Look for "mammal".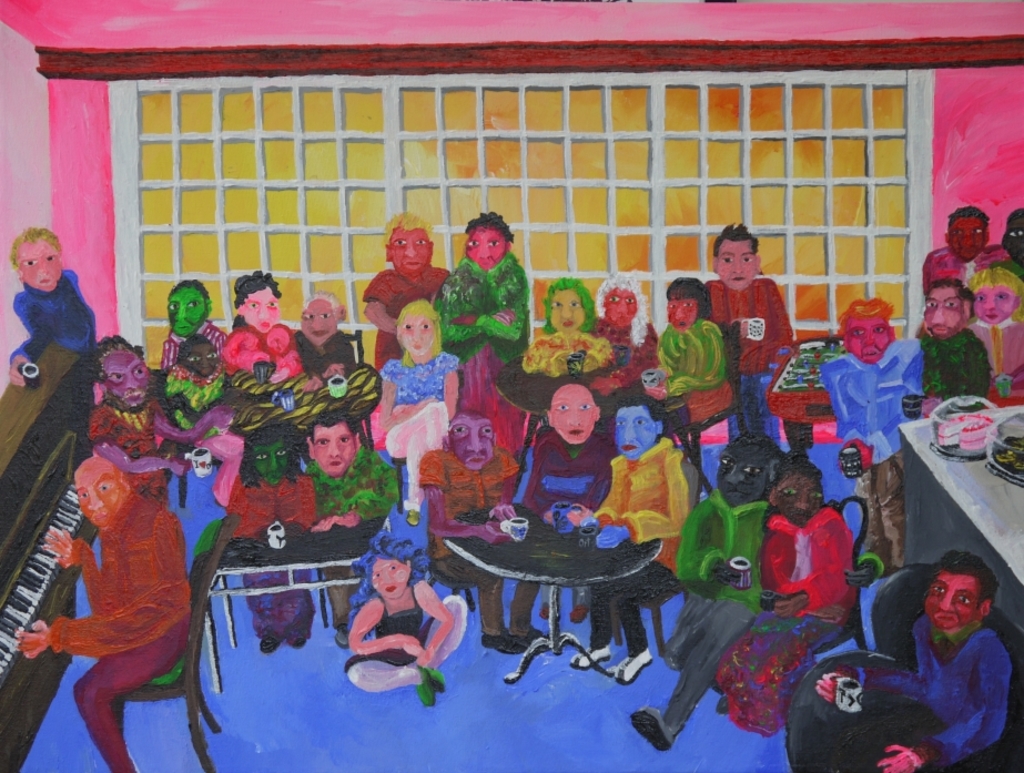
Found: region(565, 395, 702, 685).
